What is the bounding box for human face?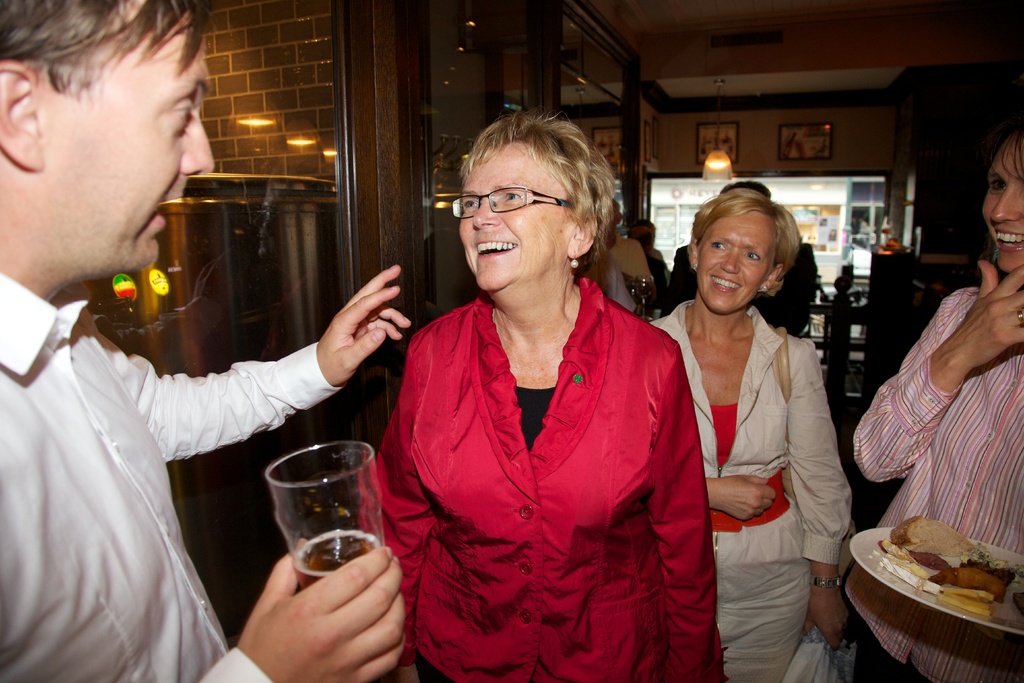
[x1=42, y1=10, x2=221, y2=272].
